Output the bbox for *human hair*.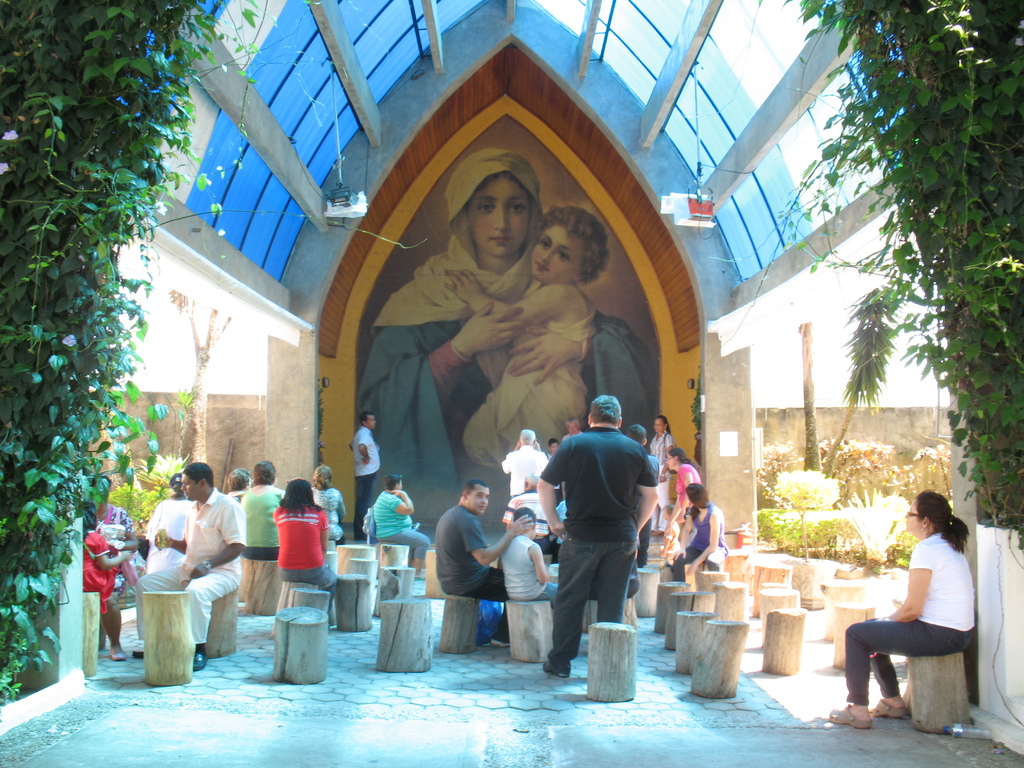
Rect(83, 499, 94, 543).
